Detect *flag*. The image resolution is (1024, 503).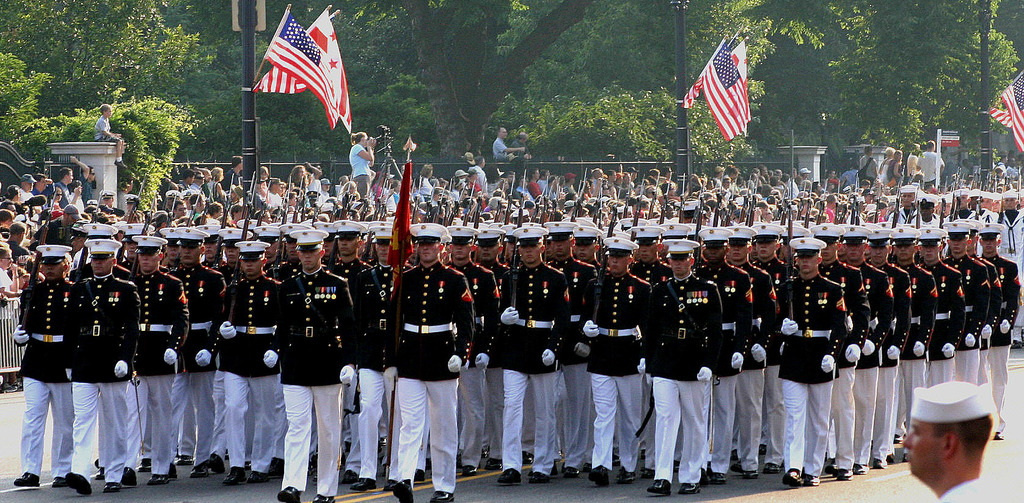
region(700, 26, 751, 147).
